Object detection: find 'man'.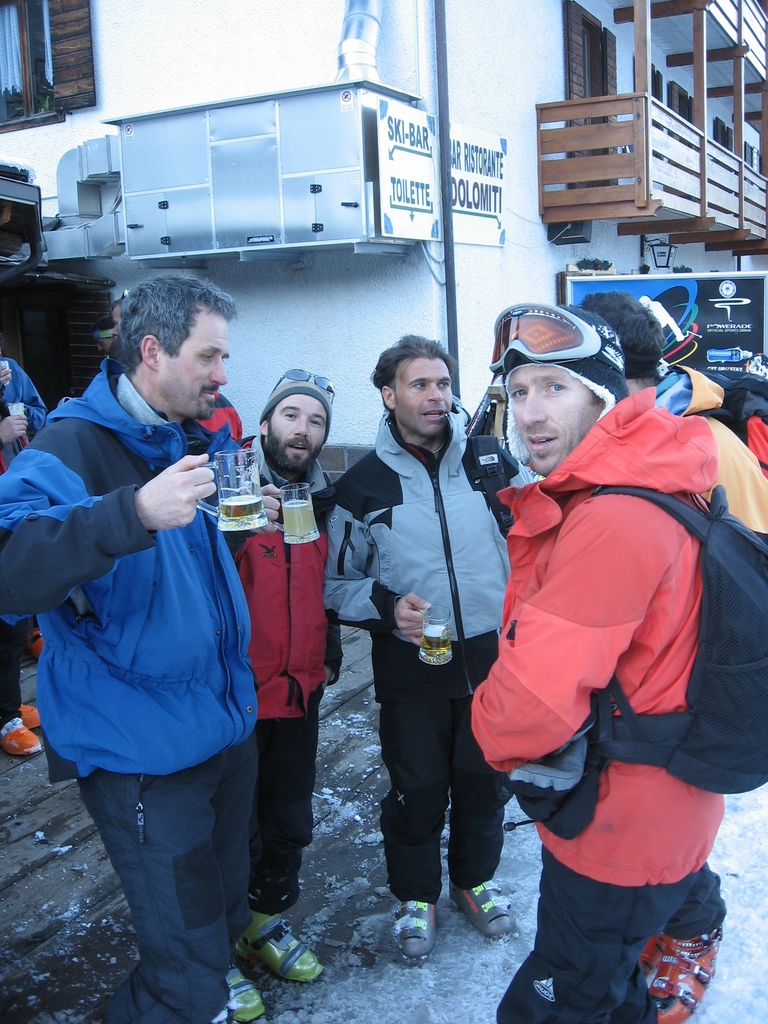
crop(210, 356, 366, 996).
